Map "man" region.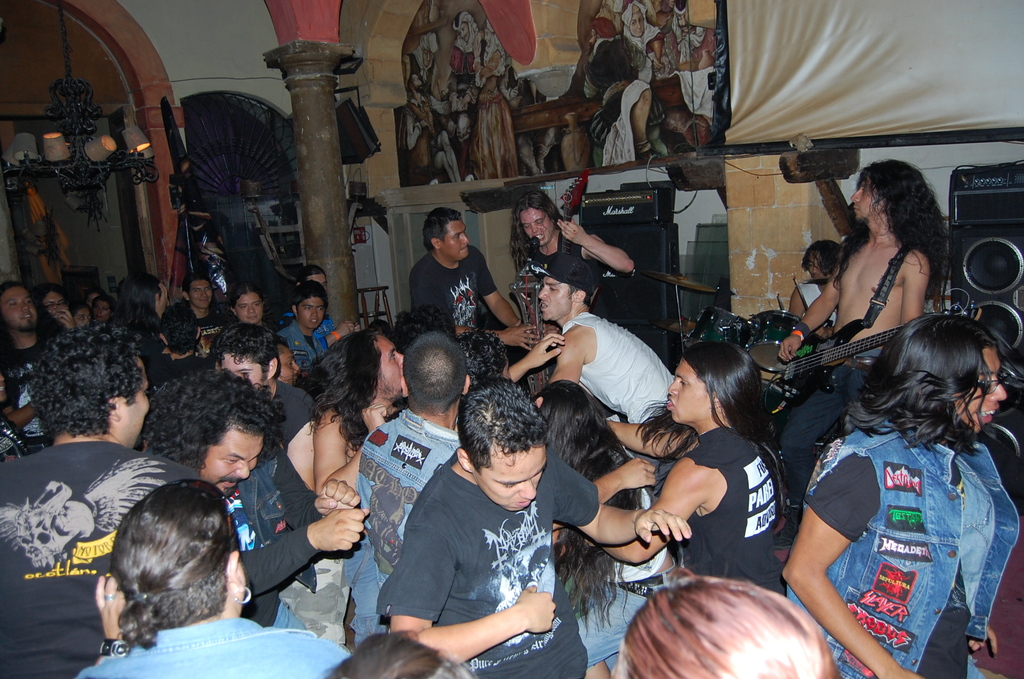
Mapped to detection(582, 17, 655, 92).
